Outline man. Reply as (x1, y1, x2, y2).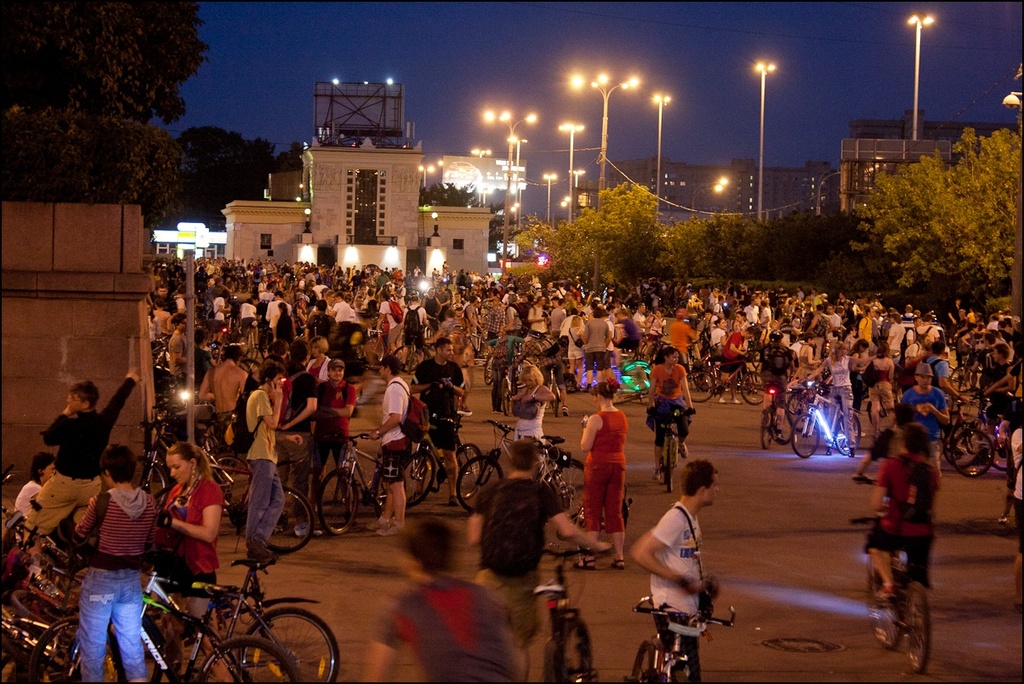
(915, 316, 942, 346).
